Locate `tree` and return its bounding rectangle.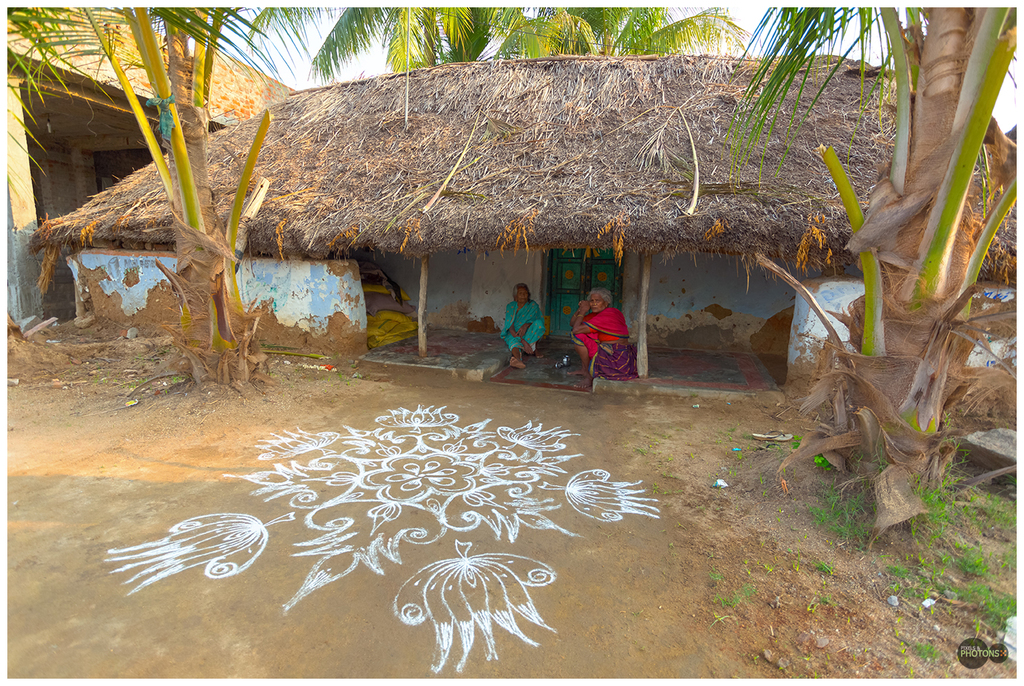
box=[722, 8, 1018, 544].
